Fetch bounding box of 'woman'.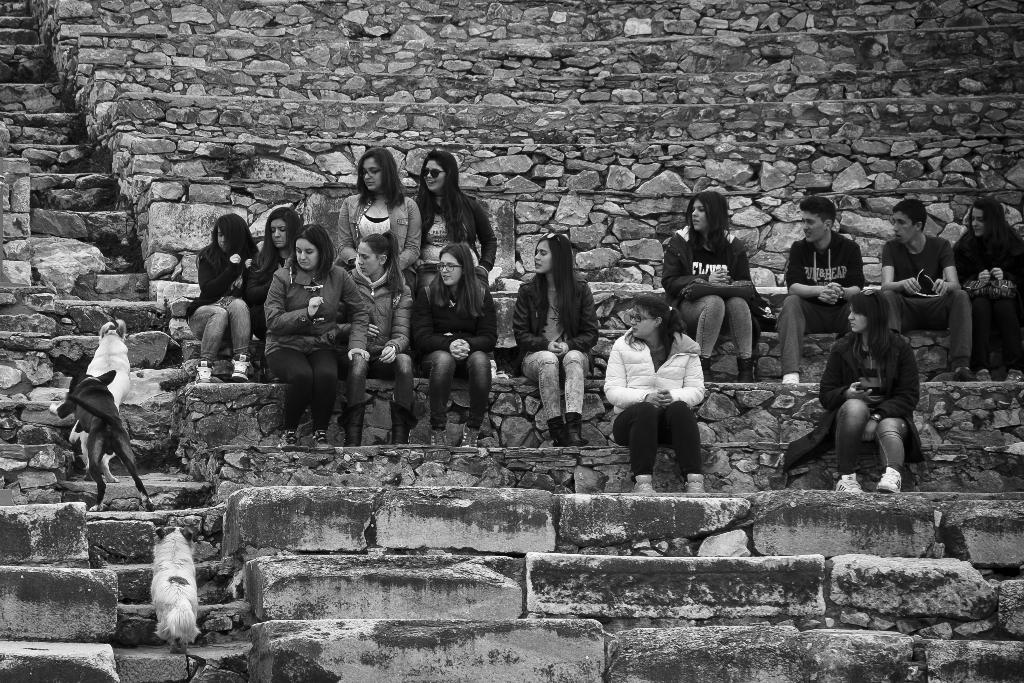
Bbox: 336:231:416:448.
